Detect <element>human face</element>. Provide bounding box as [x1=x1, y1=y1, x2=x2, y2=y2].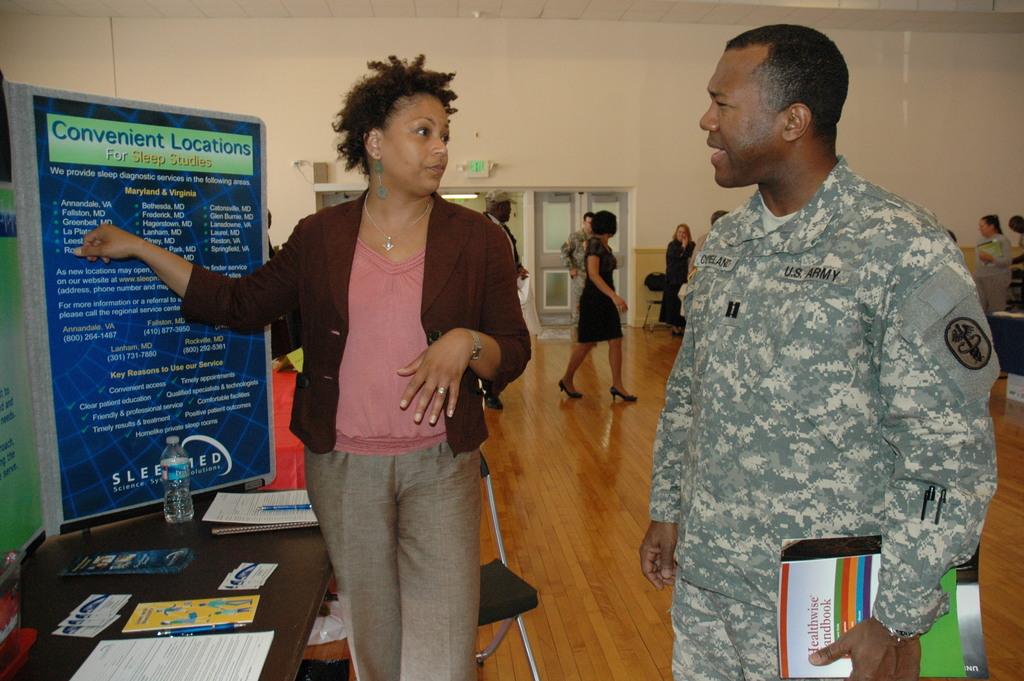
[x1=381, y1=81, x2=454, y2=197].
